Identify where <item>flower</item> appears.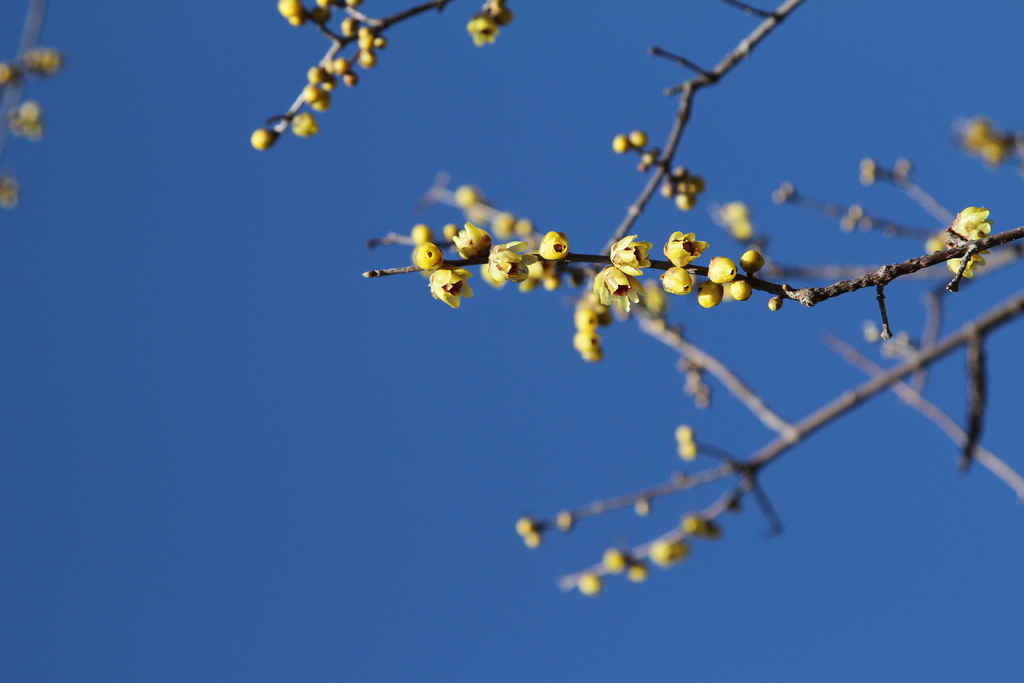
Appears at l=729, t=281, r=751, b=299.
